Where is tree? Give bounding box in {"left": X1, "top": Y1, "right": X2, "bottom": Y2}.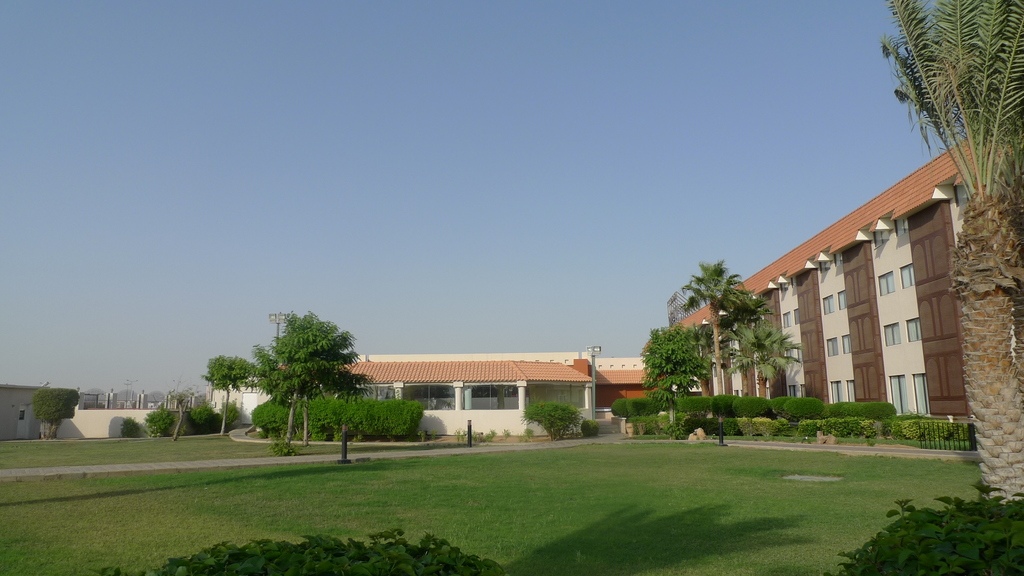
{"left": 264, "top": 309, "right": 365, "bottom": 454}.
